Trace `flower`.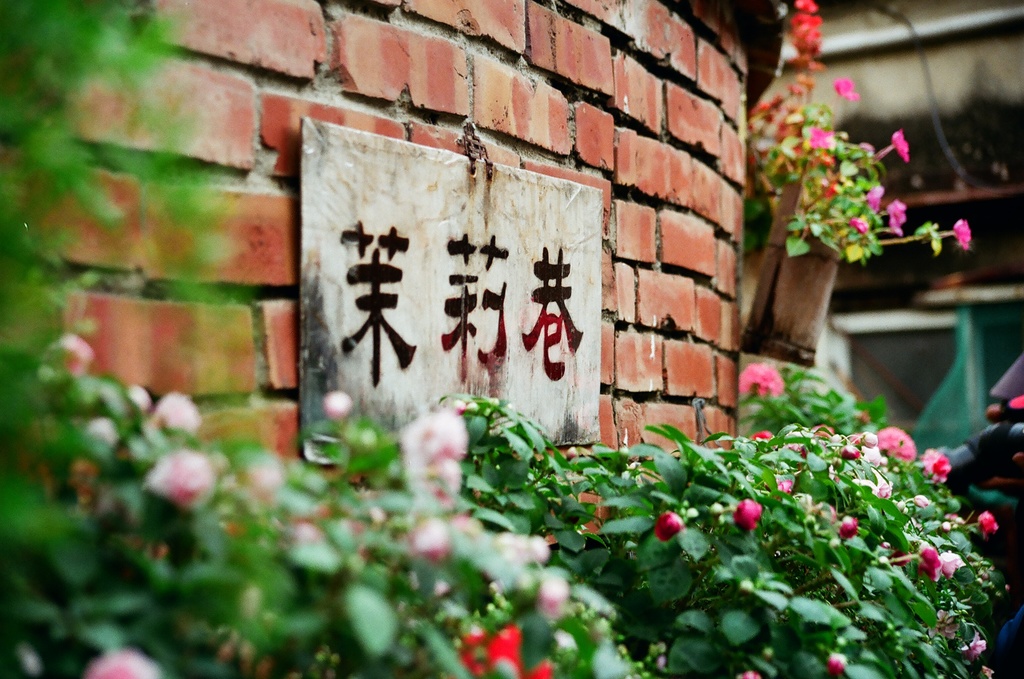
Traced to bbox=[1007, 392, 1023, 419].
